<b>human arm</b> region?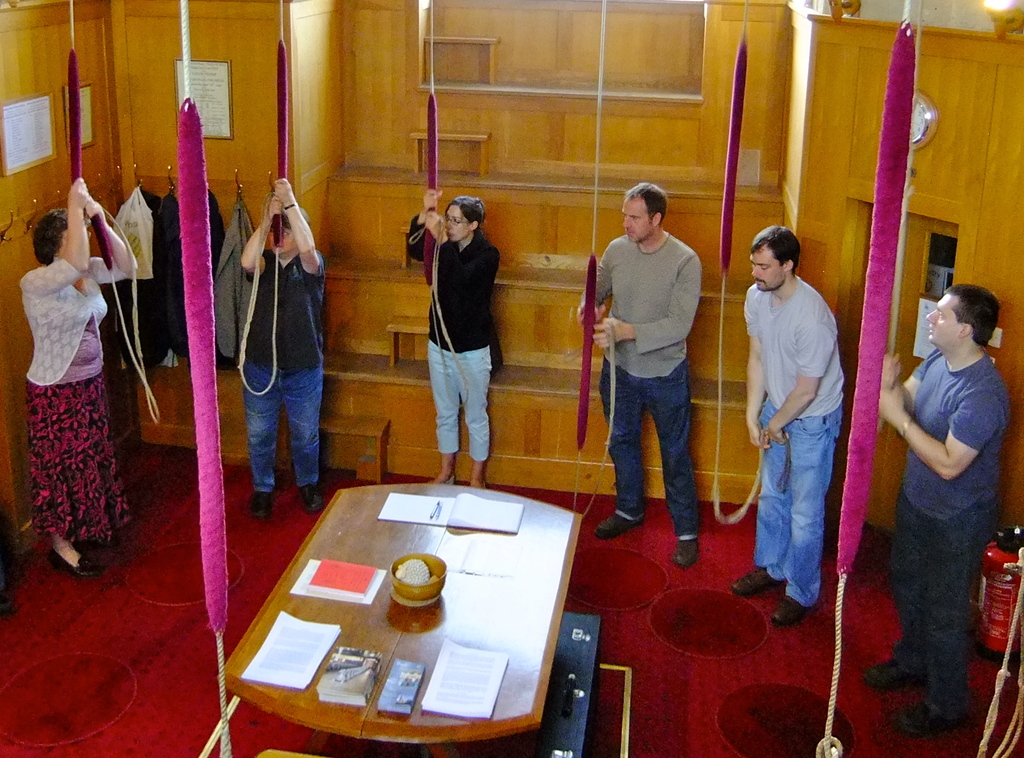
box=[406, 187, 458, 262]
